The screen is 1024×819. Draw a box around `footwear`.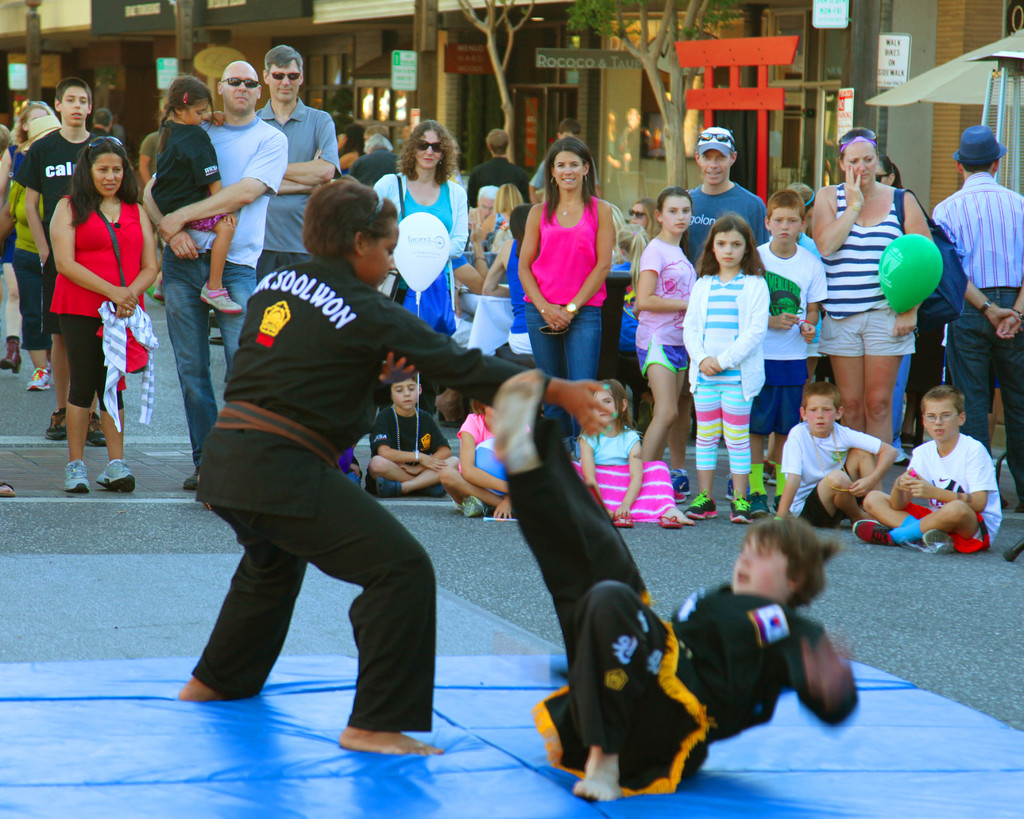
select_region(1, 339, 25, 376).
